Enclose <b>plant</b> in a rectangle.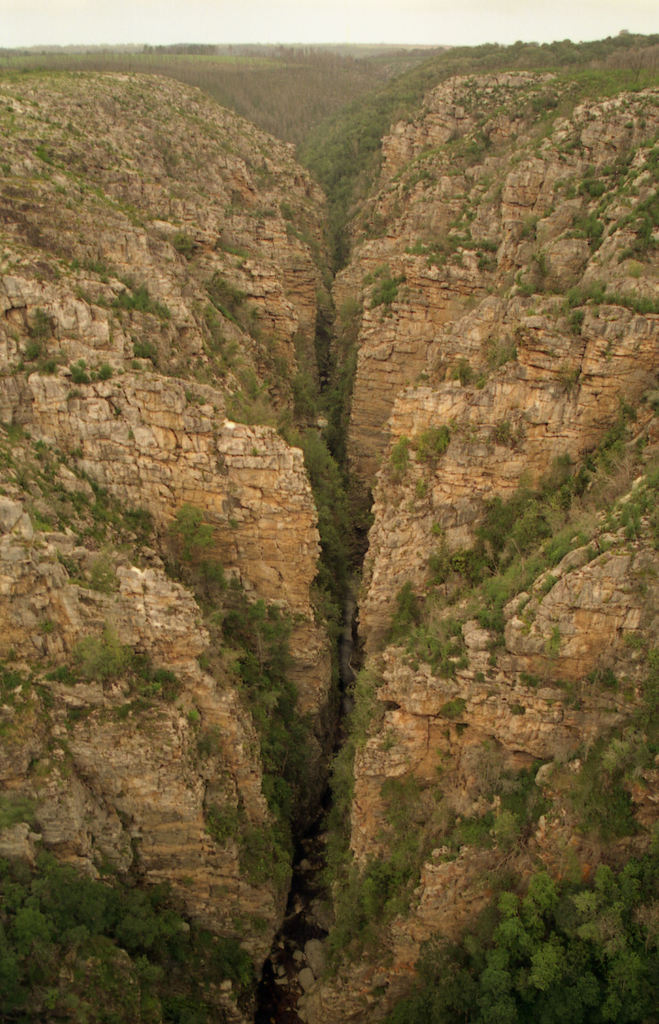
(left=438, top=813, right=492, bottom=853).
